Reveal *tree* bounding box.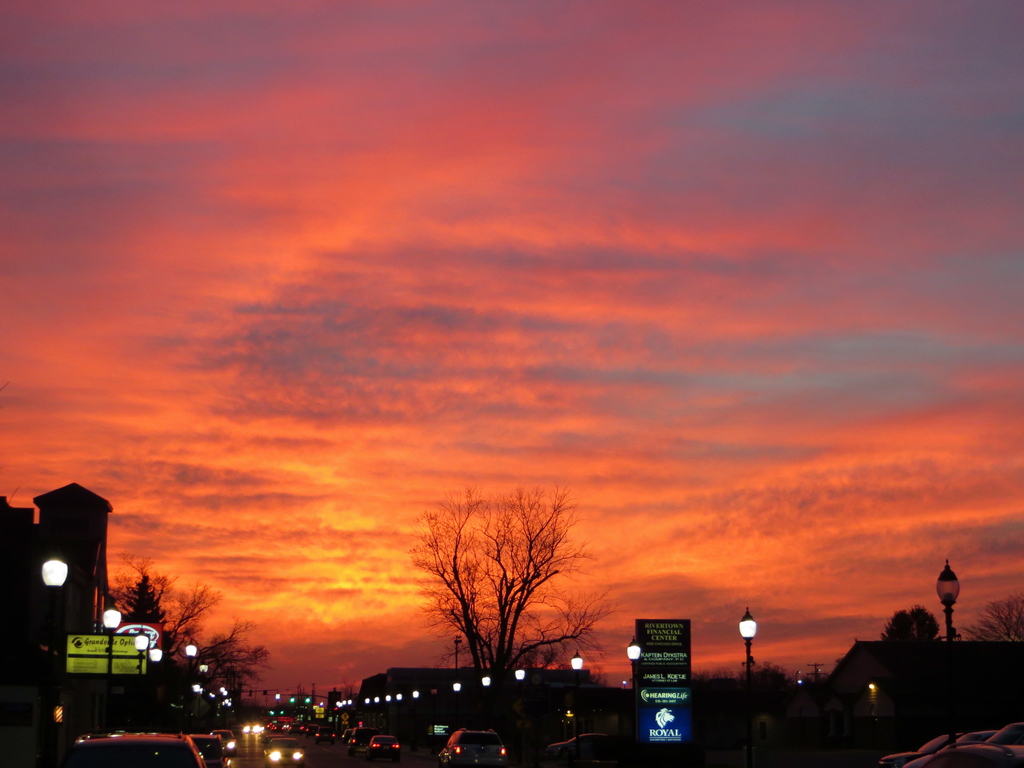
Revealed: rect(104, 560, 273, 711).
